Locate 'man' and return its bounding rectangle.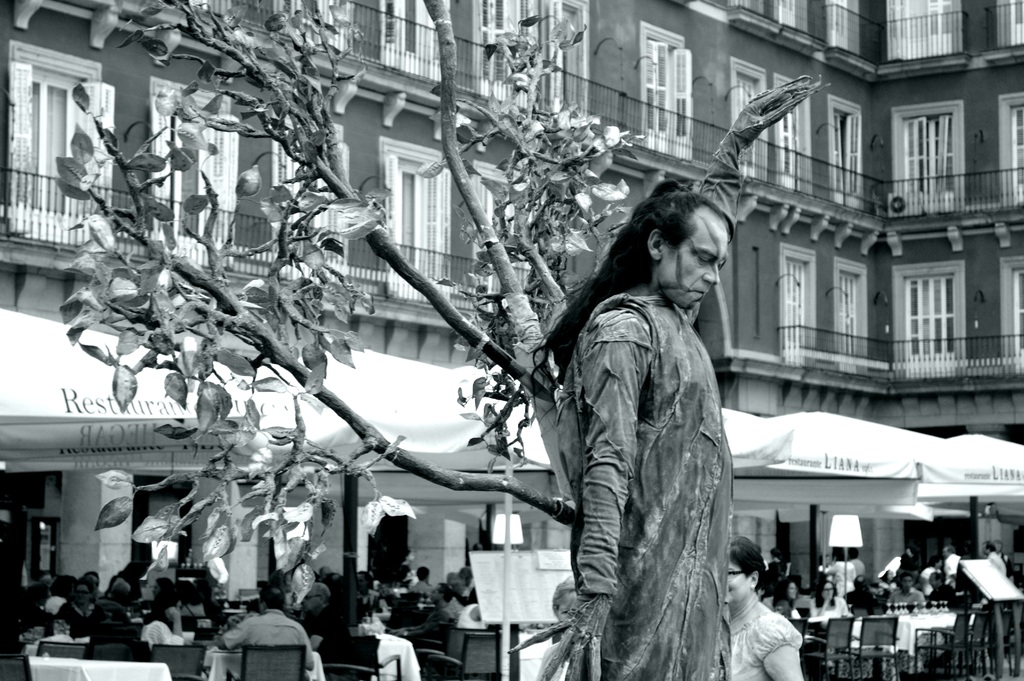
locate(892, 575, 924, 604).
